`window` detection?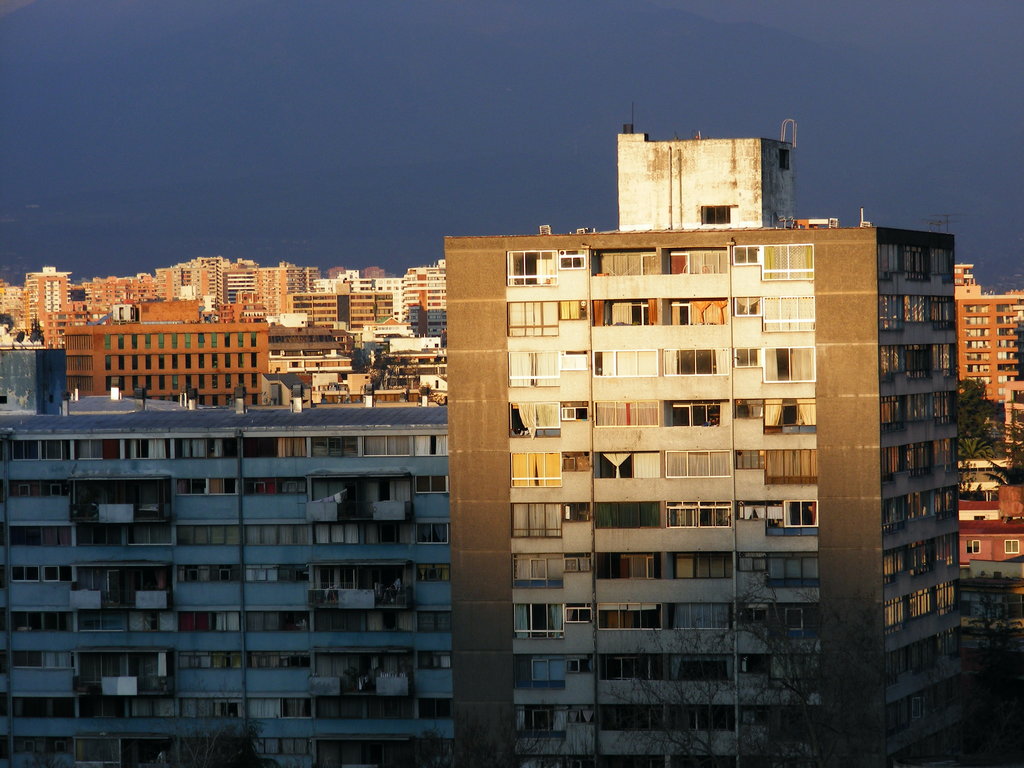
region(588, 296, 657, 326)
